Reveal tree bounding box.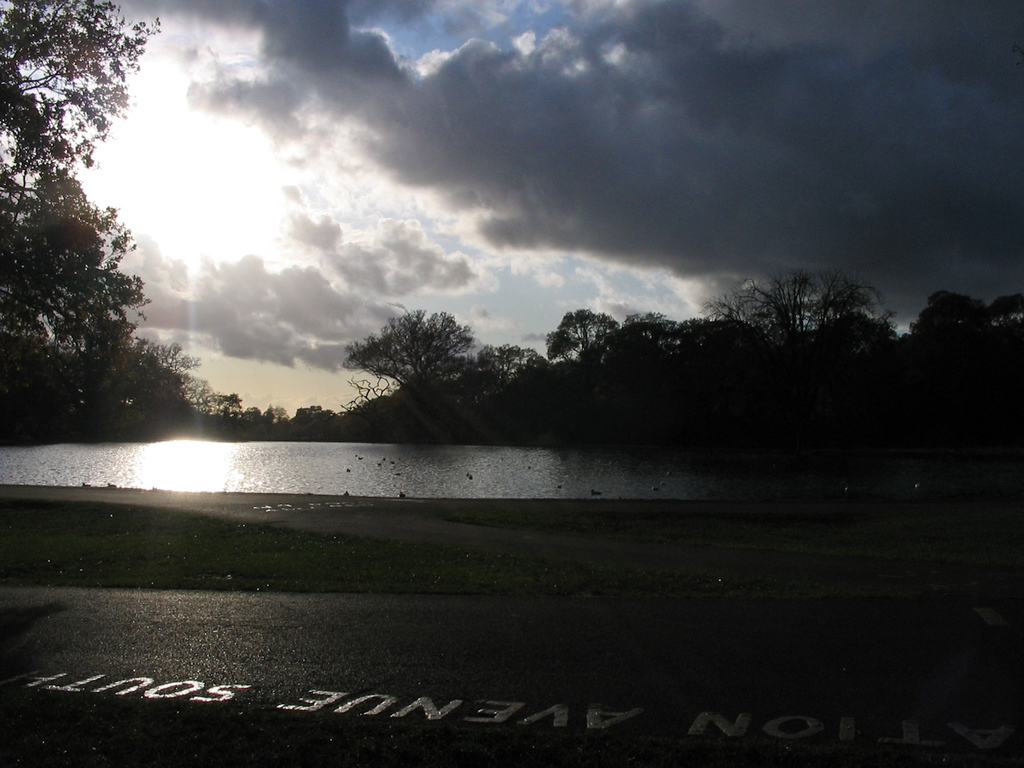
Revealed: 757 266 904 344.
